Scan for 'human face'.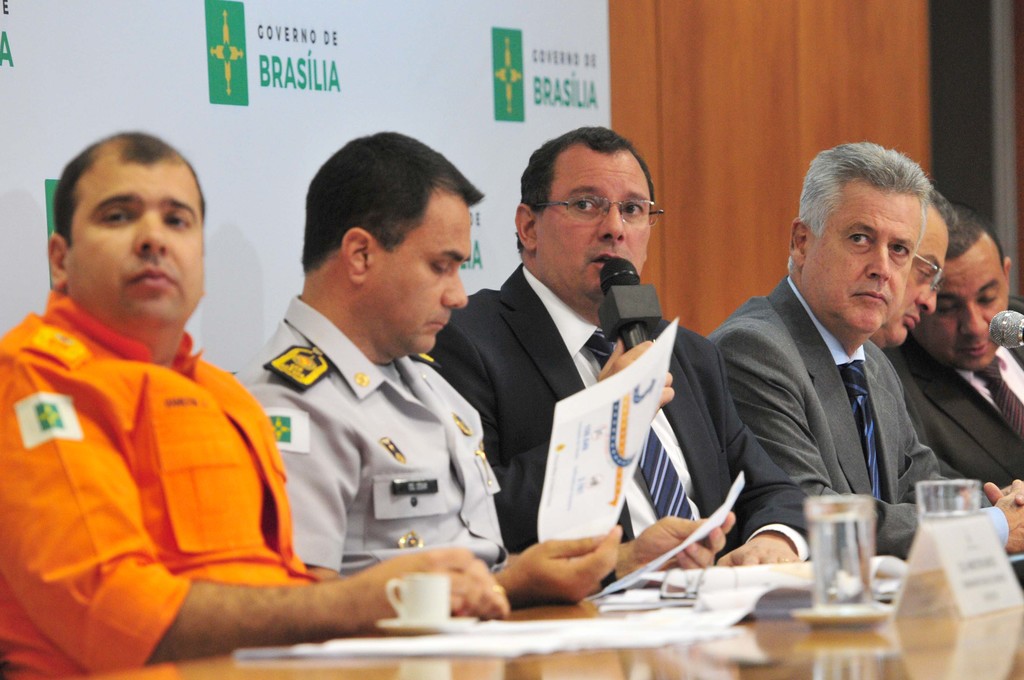
Scan result: 924:246:1007:368.
